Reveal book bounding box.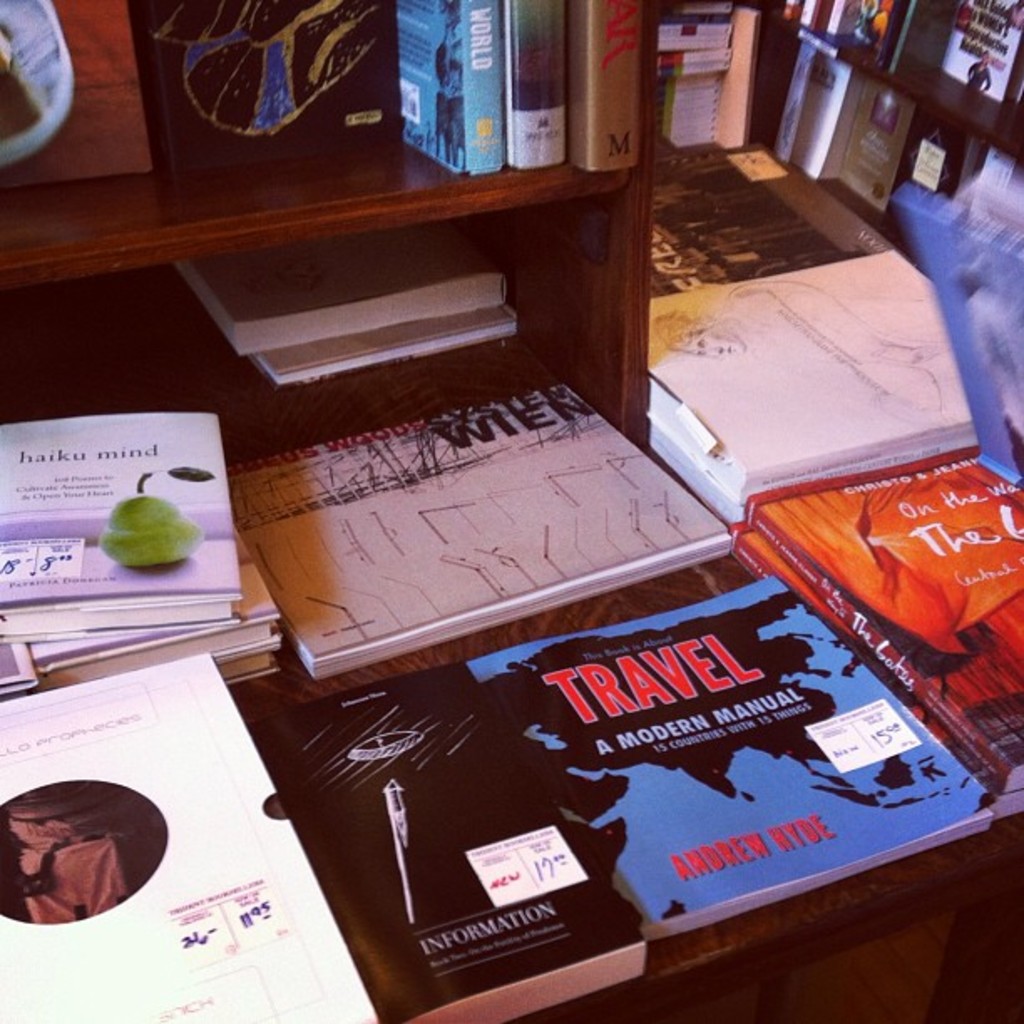
Revealed: locate(467, 569, 994, 949).
